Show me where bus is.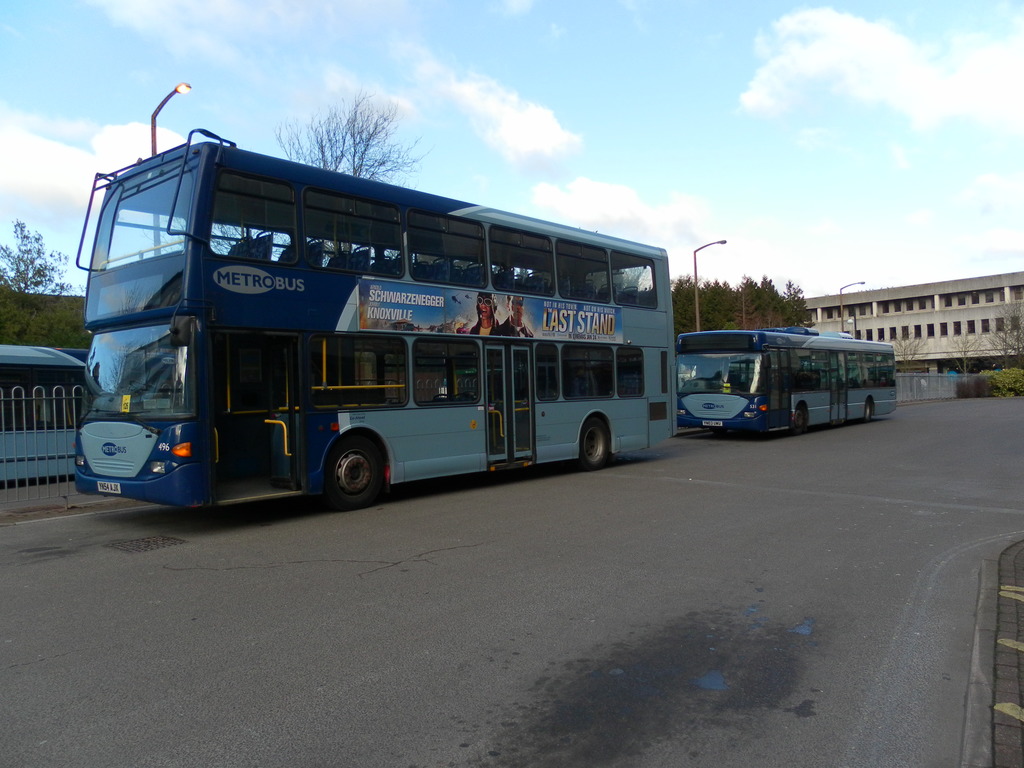
bus is at <region>680, 332, 898, 434</region>.
